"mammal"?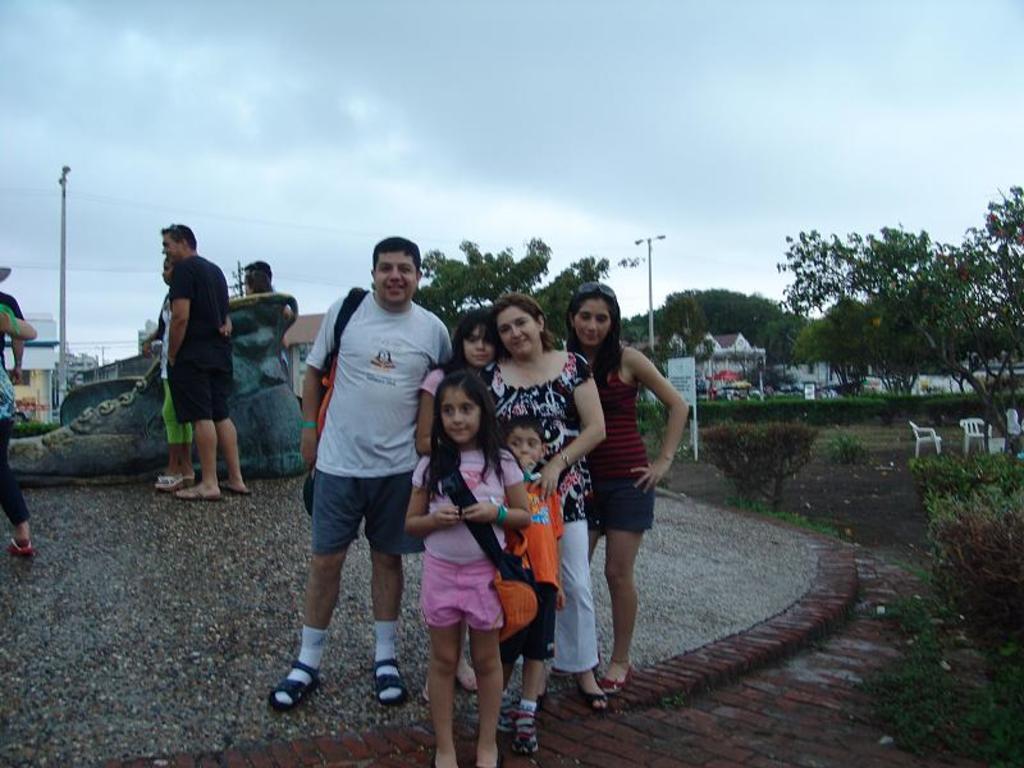
crop(0, 302, 37, 557)
